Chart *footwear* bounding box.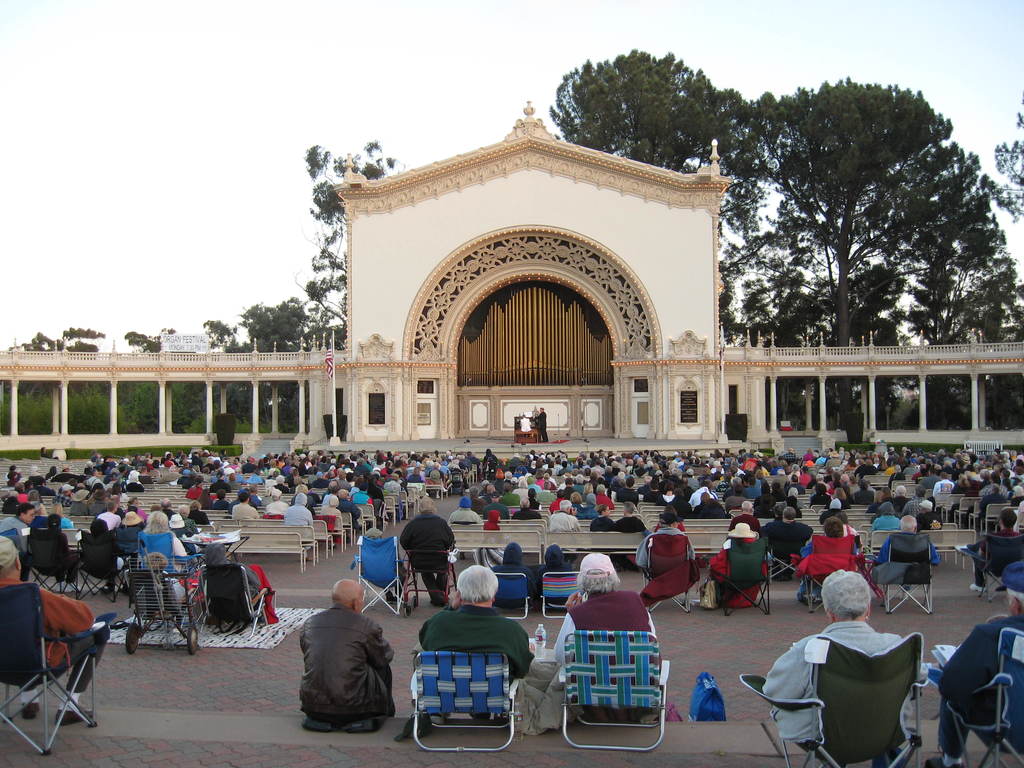
Charted: x1=923 y1=744 x2=964 y2=767.
